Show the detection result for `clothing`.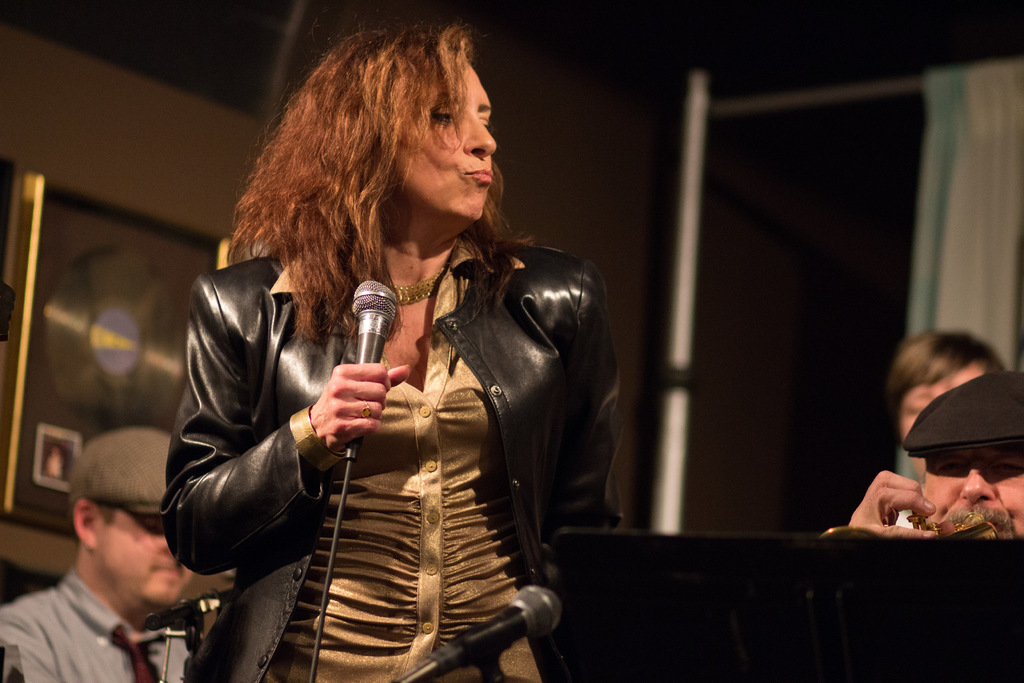
select_region(156, 235, 628, 682).
